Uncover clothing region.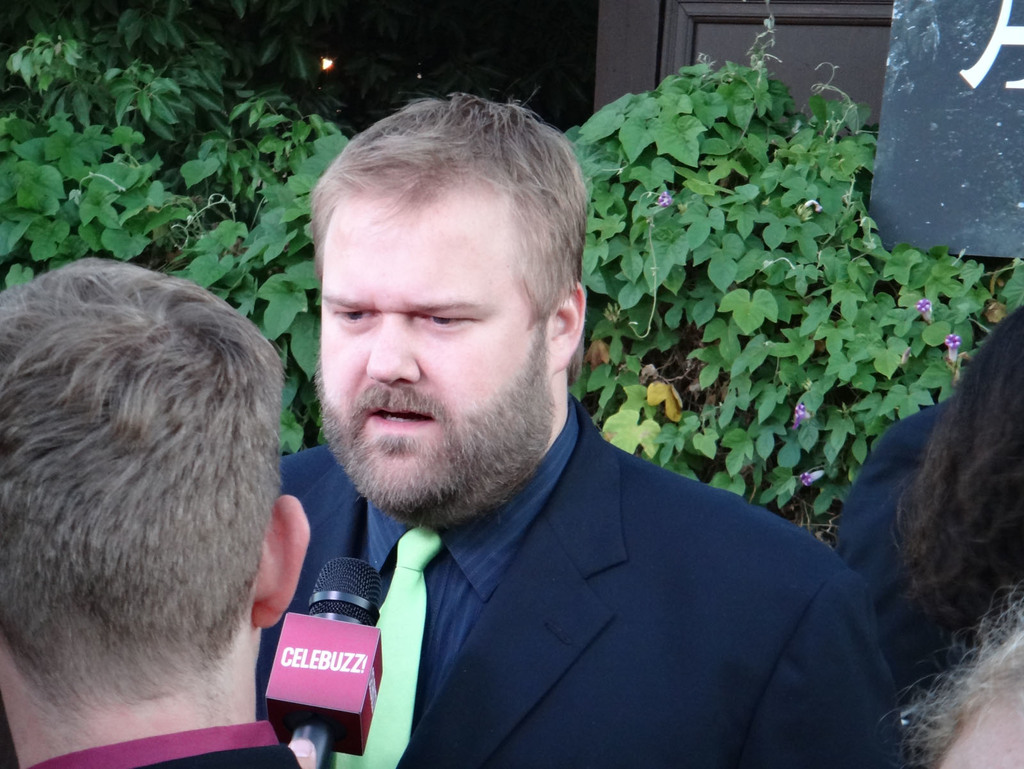
Uncovered: select_region(840, 393, 968, 684).
